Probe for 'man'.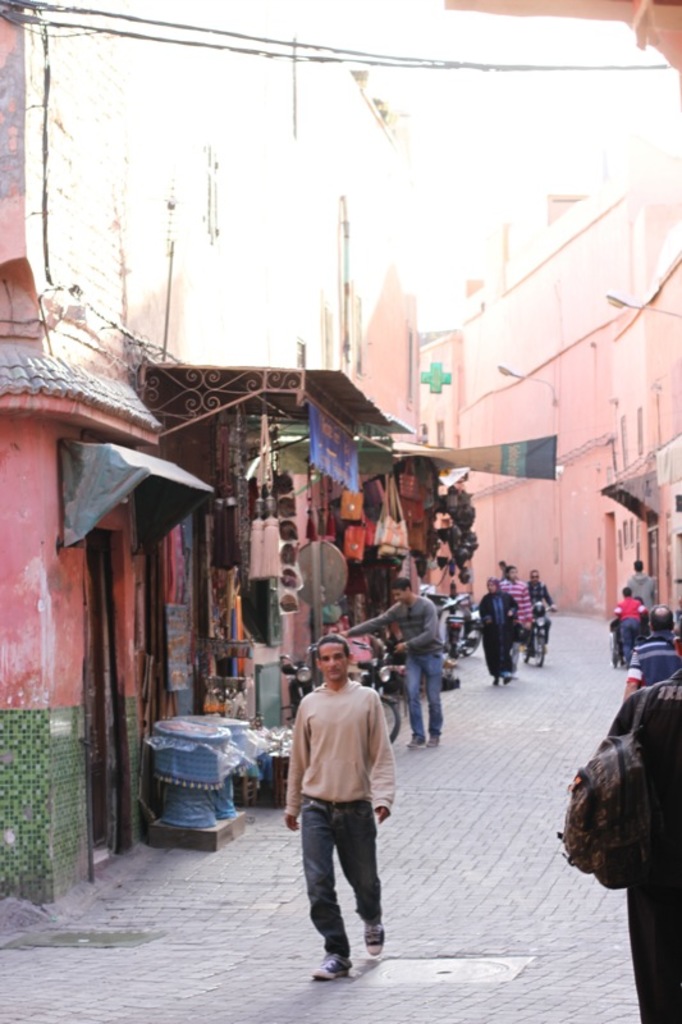
Probe result: x1=587, y1=662, x2=681, y2=1023.
